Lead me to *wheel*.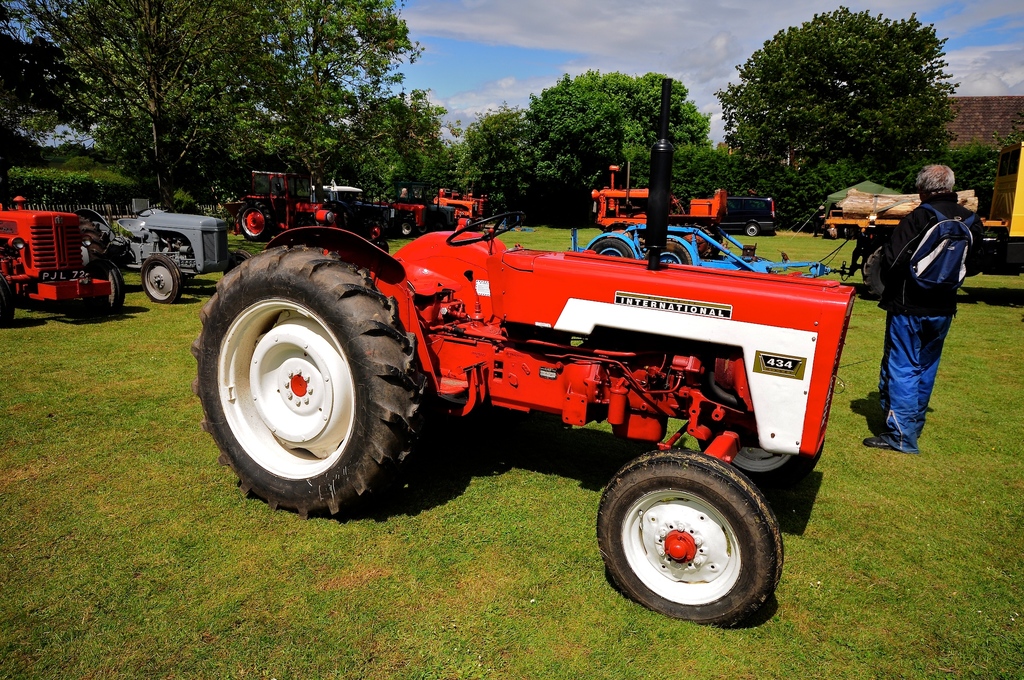
Lead to bbox=[84, 259, 124, 315].
